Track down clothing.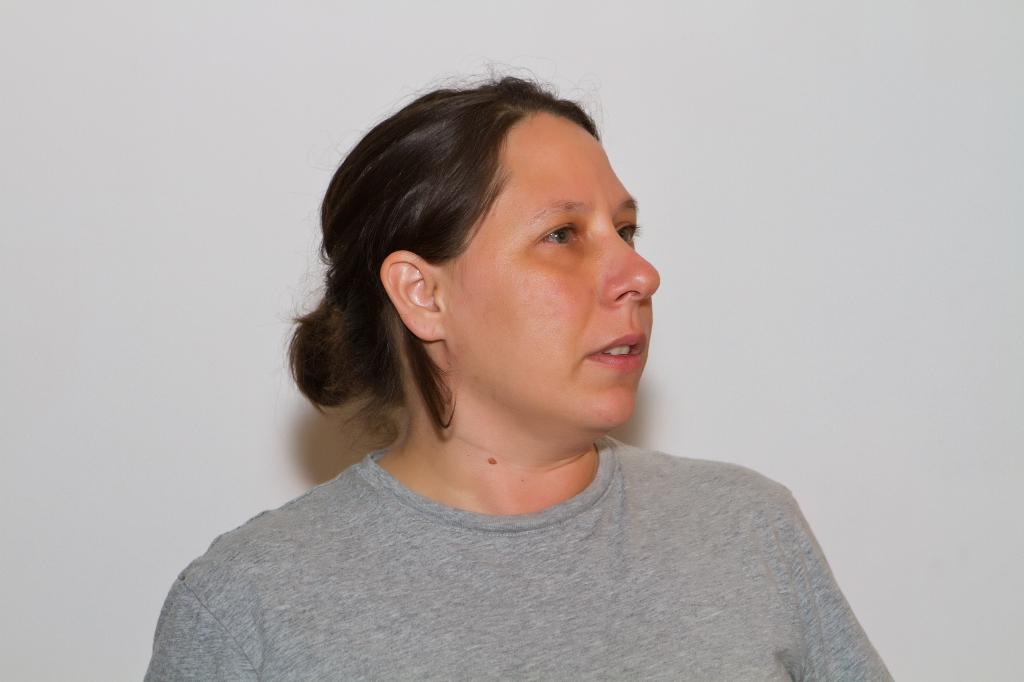
Tracked to rect(138, 447, 902, 681).
